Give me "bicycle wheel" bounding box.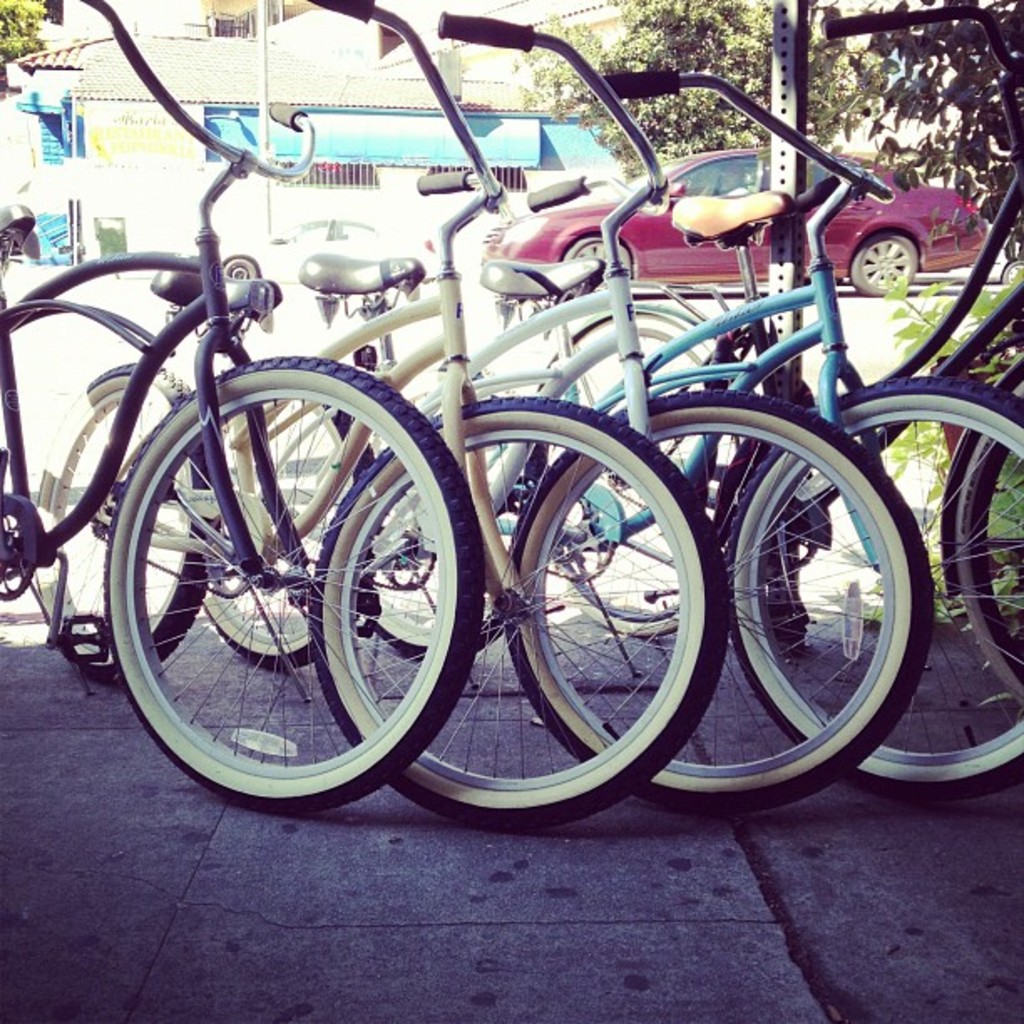
rect(206, 381, 380, 664).
